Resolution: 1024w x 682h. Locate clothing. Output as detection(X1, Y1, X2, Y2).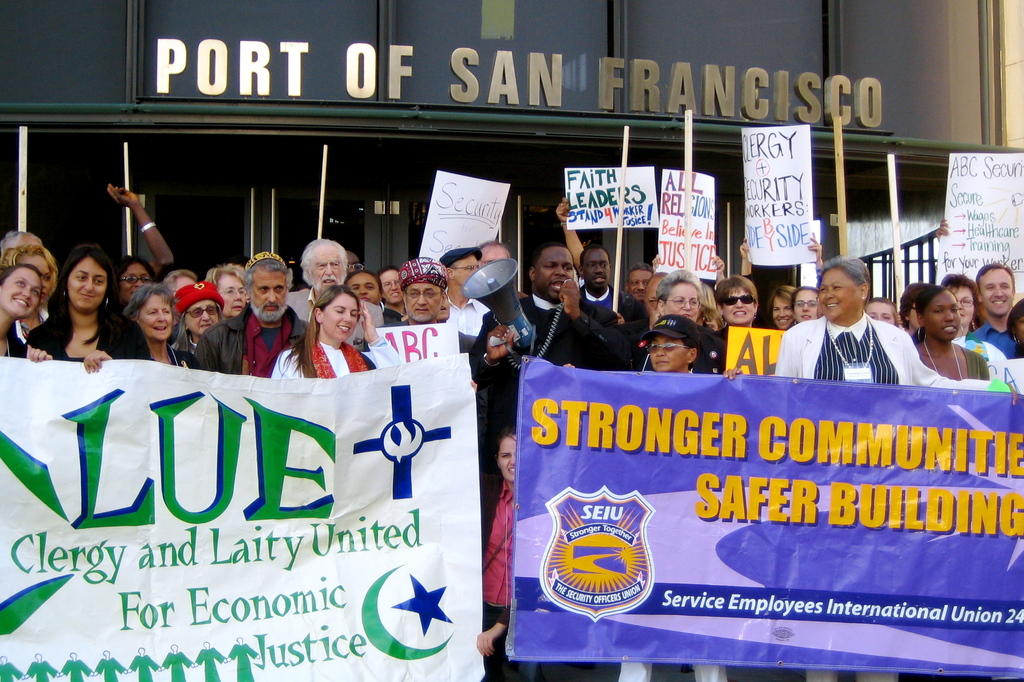
detection(764, 311, 974, 396).
